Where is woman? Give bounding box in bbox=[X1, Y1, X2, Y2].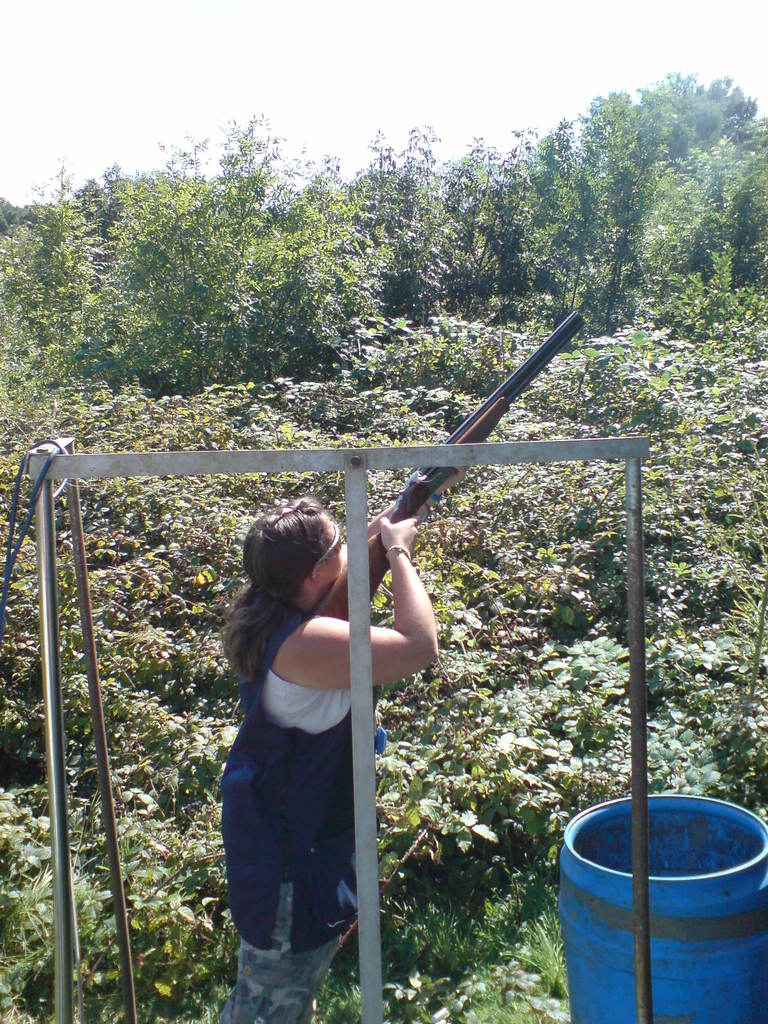
bbox=[203, 465, 451, 986].
